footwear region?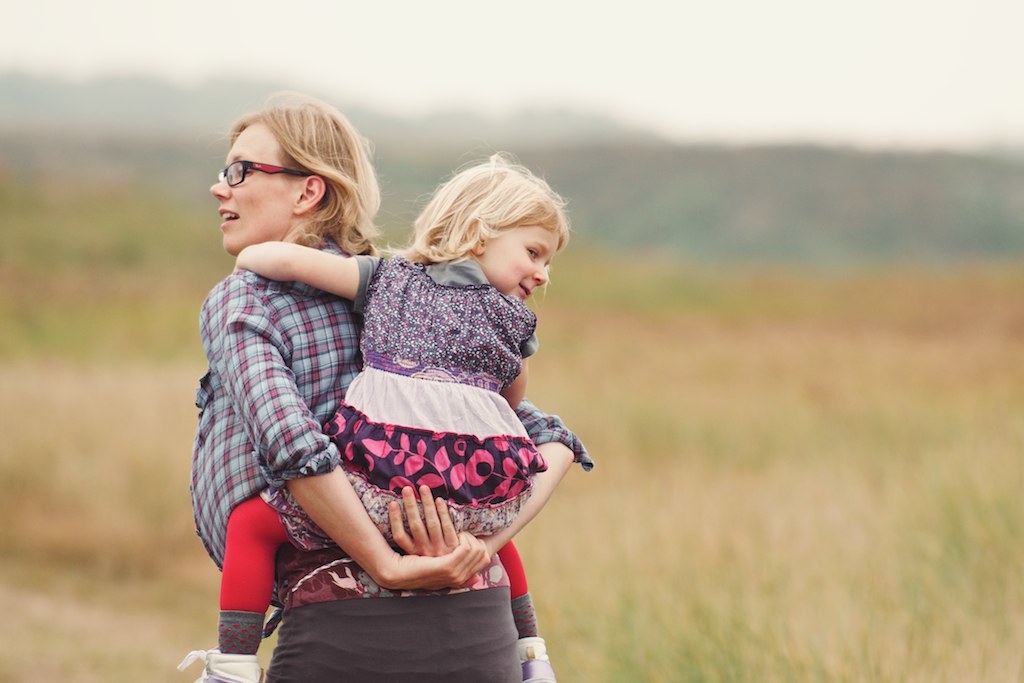
(x1=172, y1=644, x2=262, y2=682)
